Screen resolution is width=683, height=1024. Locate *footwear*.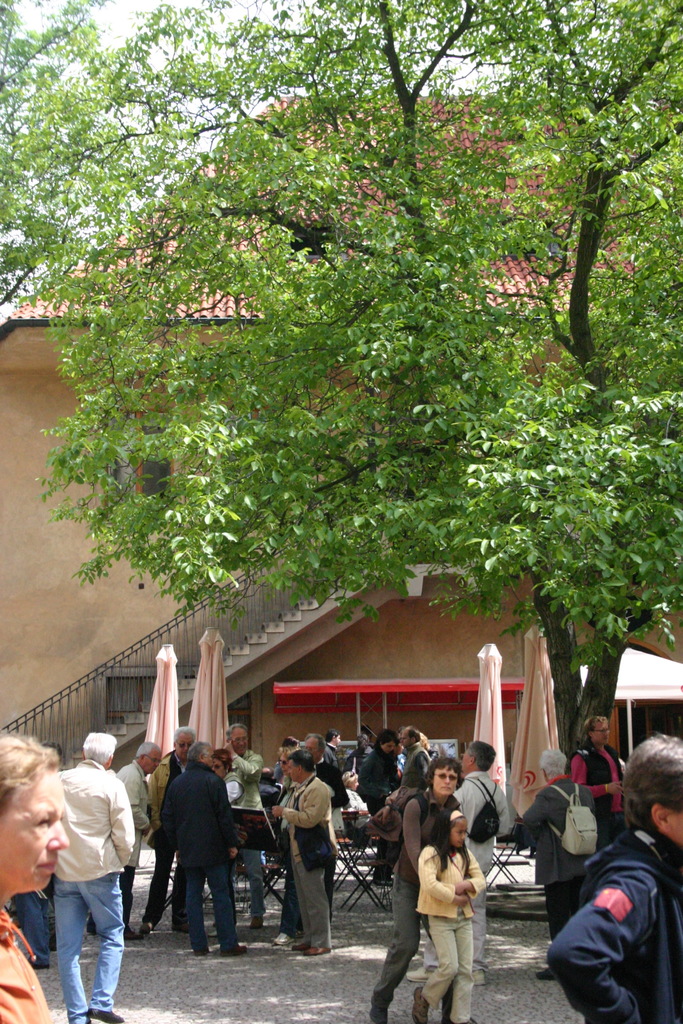
pyautogui.locateOnScreen(248, 916, 264, 934).
